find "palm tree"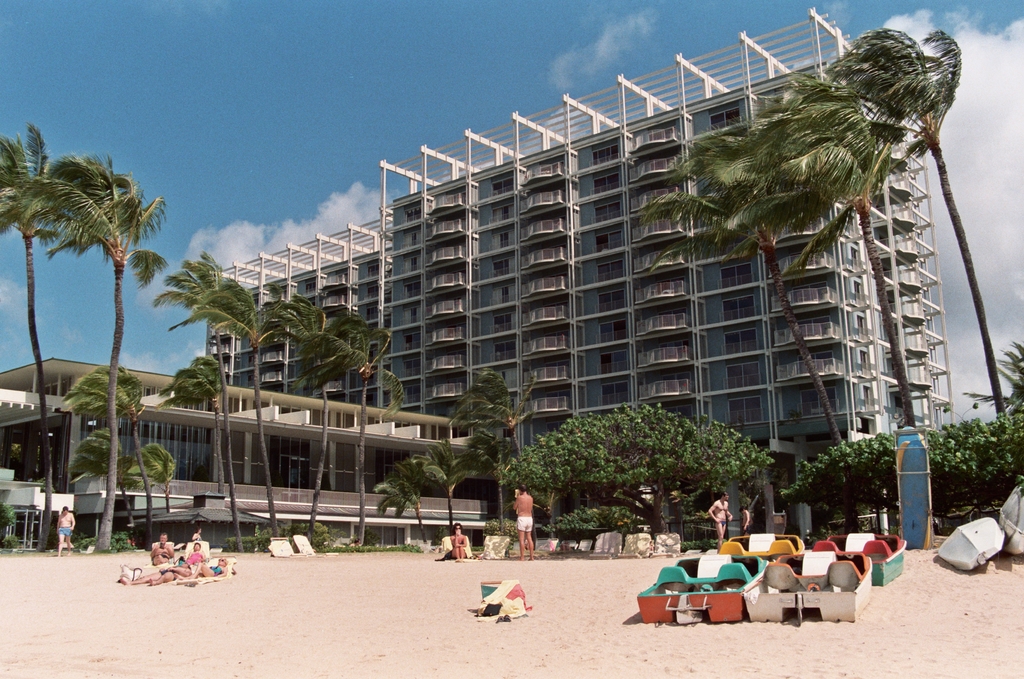
Rect(250, 289, 333, 547)
